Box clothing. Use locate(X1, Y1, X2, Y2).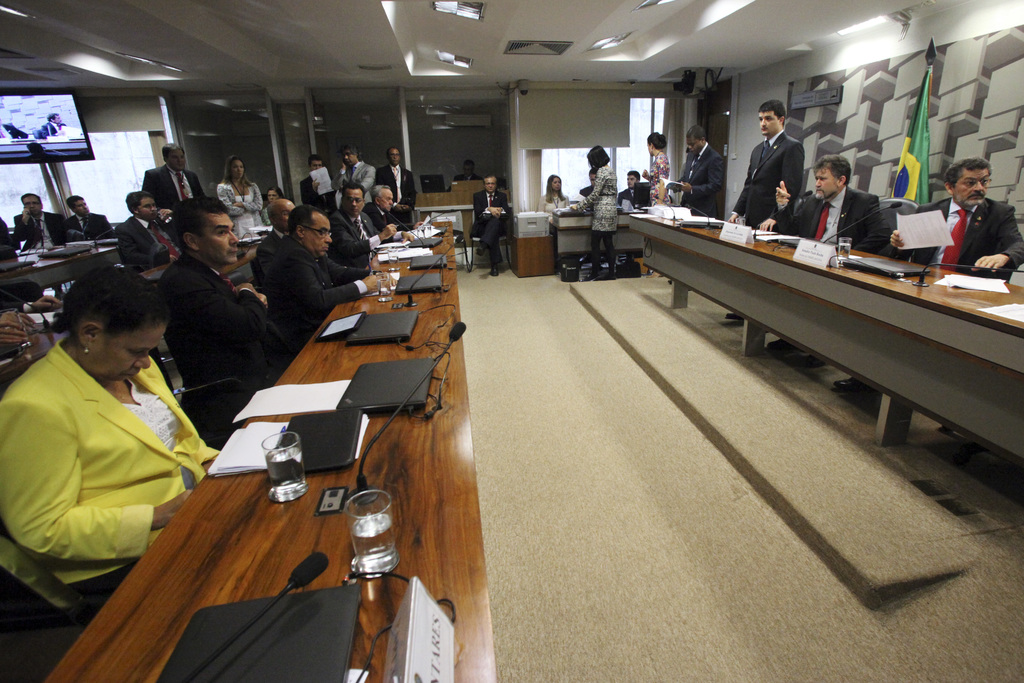
locate(778, 190, 890, 251).
